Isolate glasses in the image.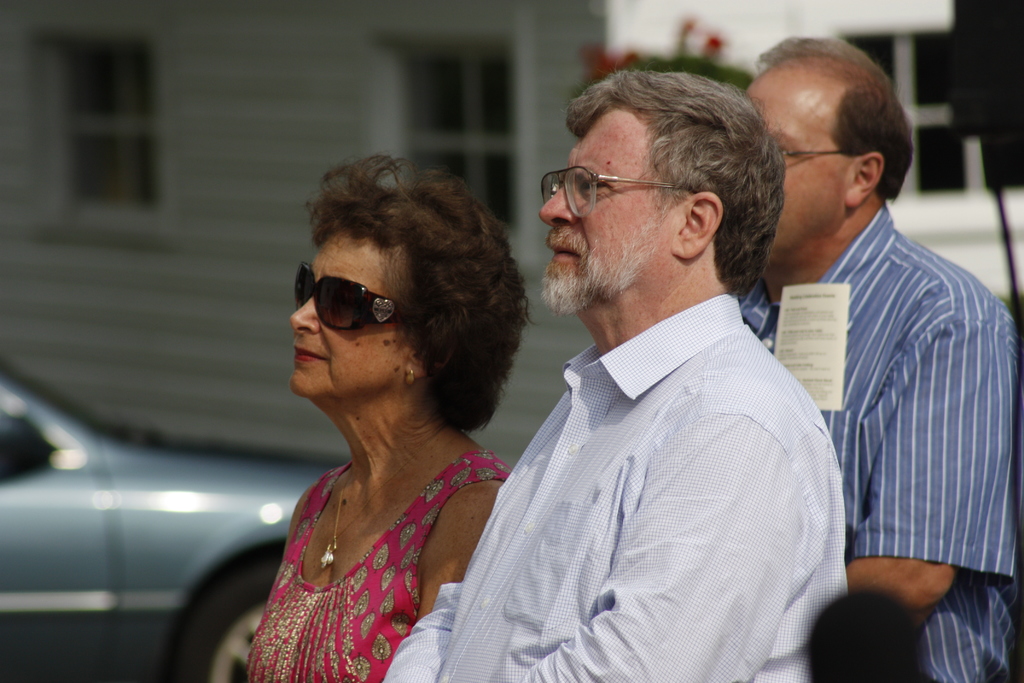
Isolated region: x1=776 y1=143 x2=845 y2=161.
